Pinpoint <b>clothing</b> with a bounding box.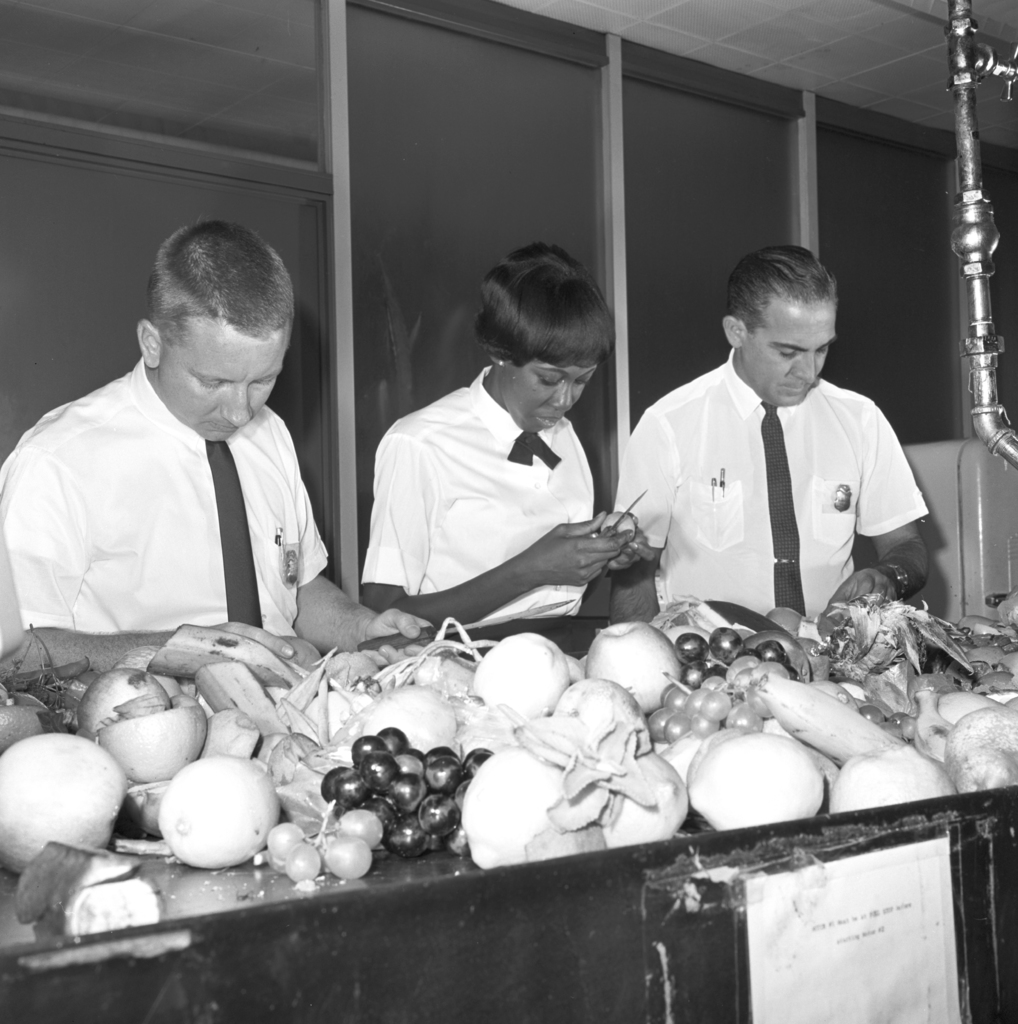
(x1=617, y1=376, x2=939, y2=627).
